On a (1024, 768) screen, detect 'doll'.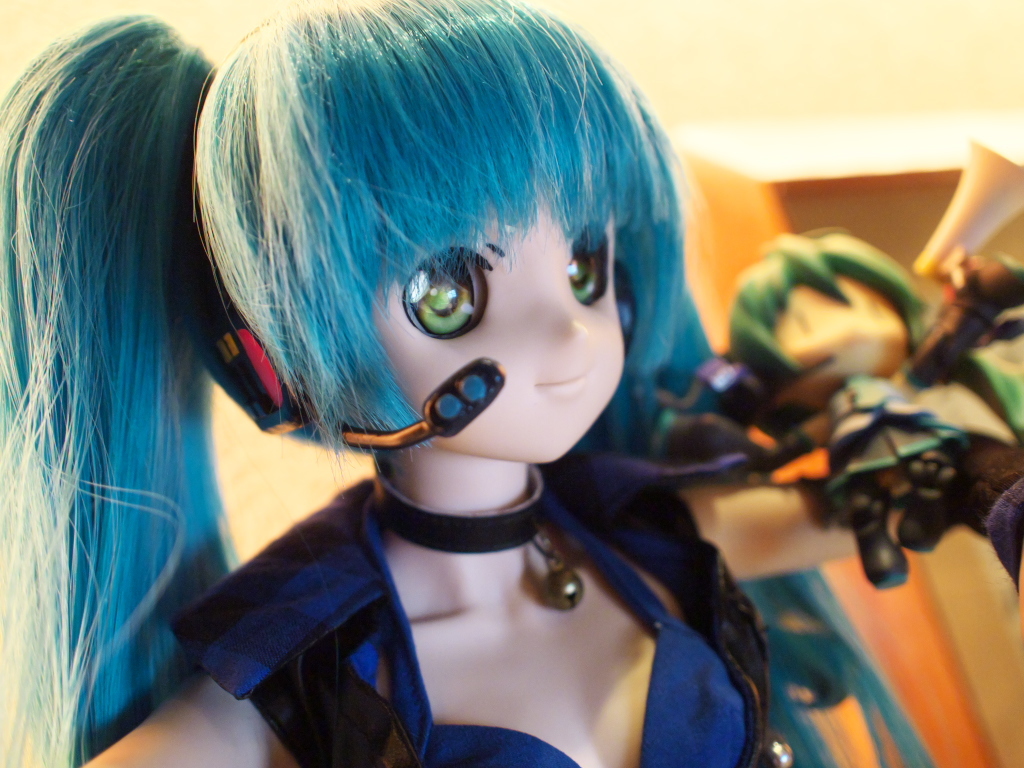
Rect(739, 217, 1023, 447).
